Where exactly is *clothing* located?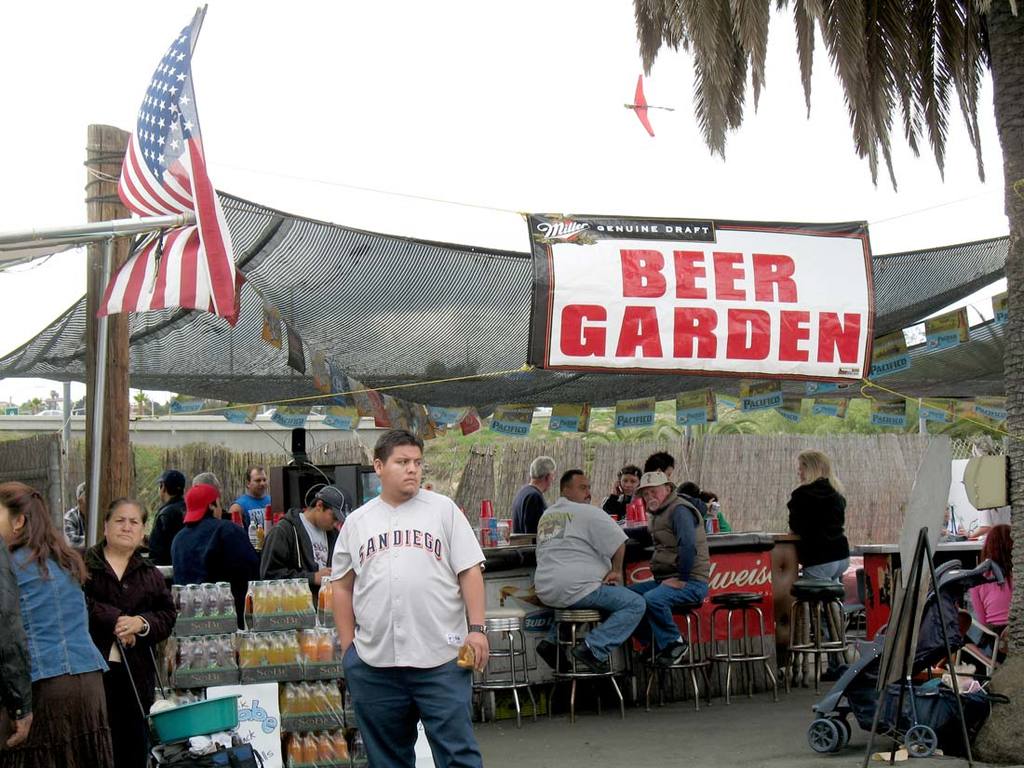
Its bounding box is bbox=(967, 547, 1016, 662).
